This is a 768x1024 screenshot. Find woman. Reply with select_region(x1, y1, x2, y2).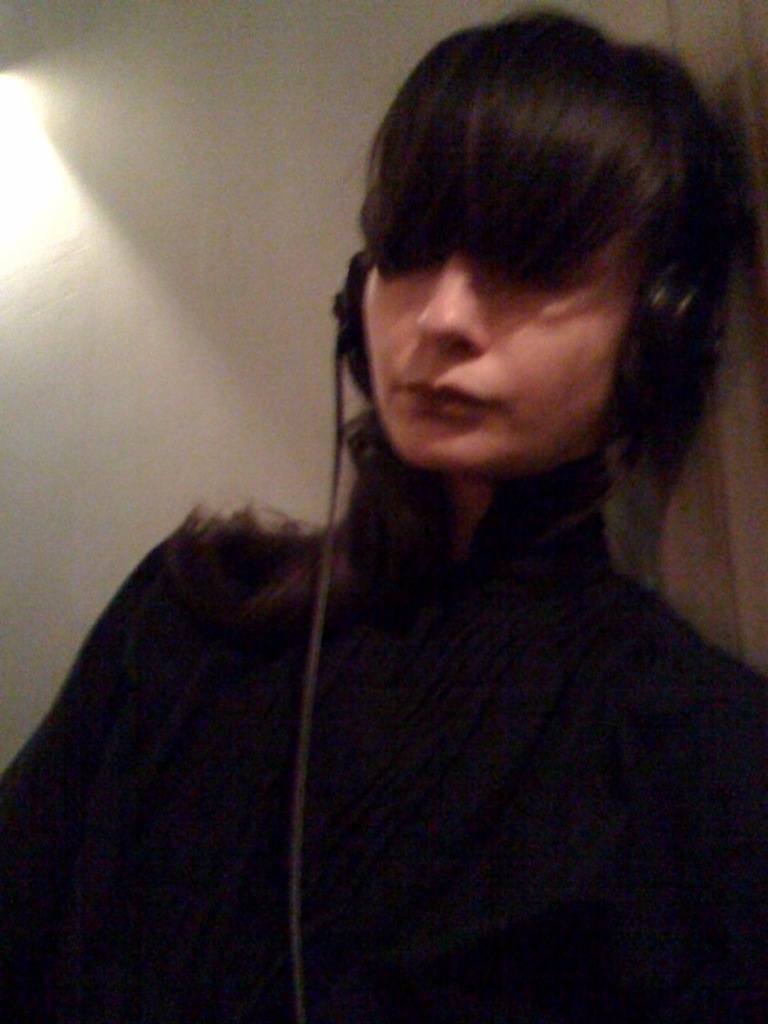
select_region(45, 19, 728, 1023).
